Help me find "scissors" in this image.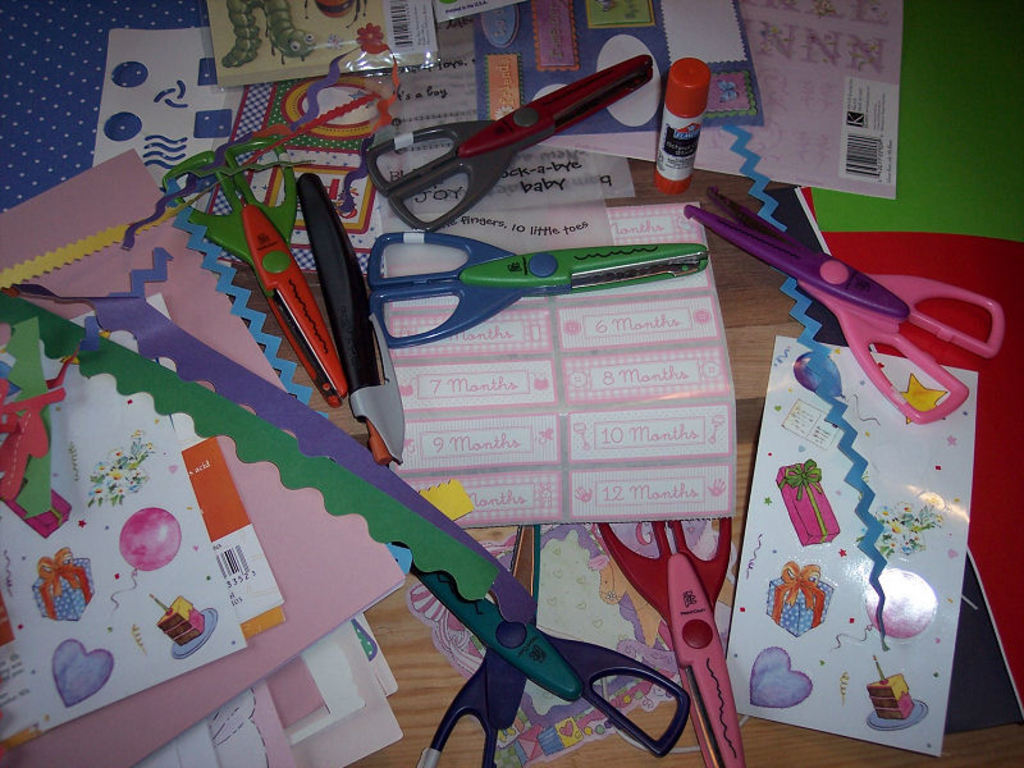
Found it: (left=160, top=133, right=348, bottom=408).
